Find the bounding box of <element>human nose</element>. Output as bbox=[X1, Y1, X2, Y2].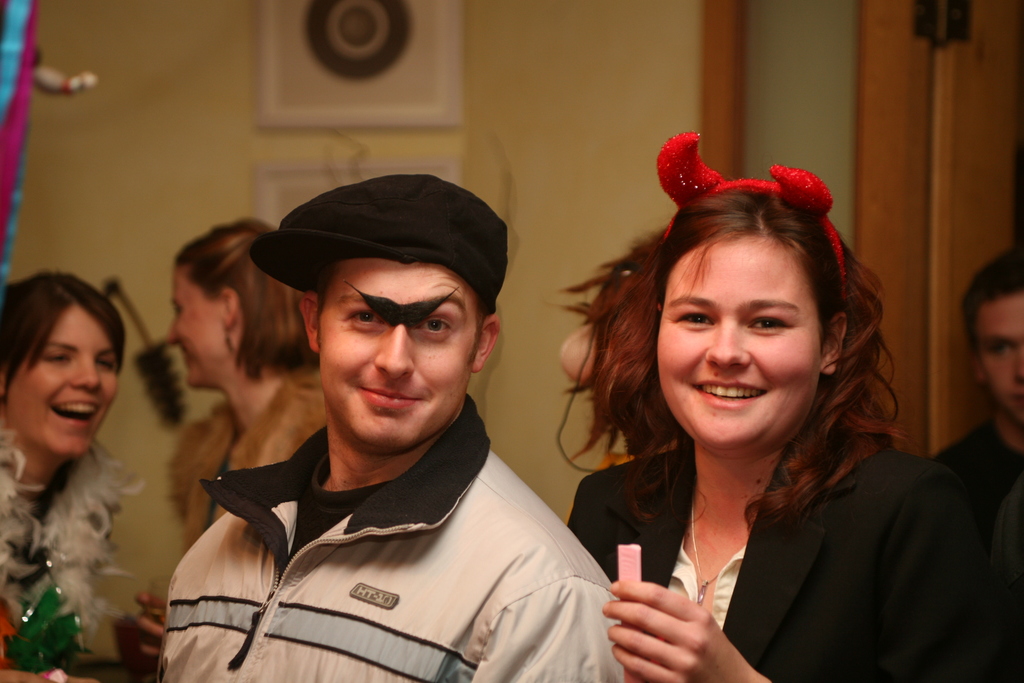
bbox=[378, 321, 410, 374].
